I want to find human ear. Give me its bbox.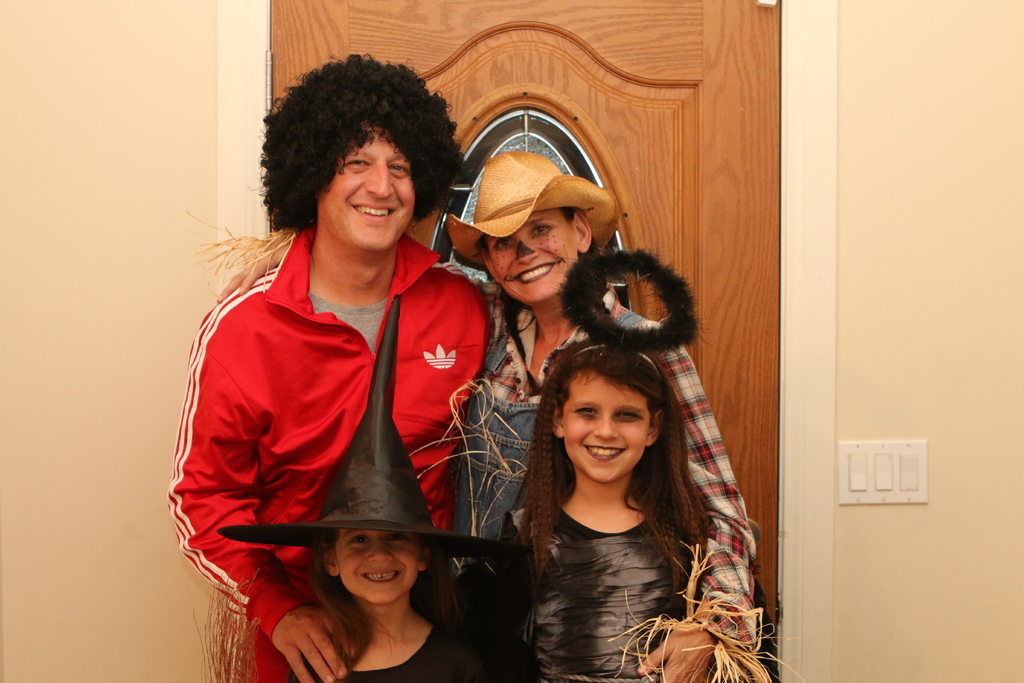
321,534,339,577.
